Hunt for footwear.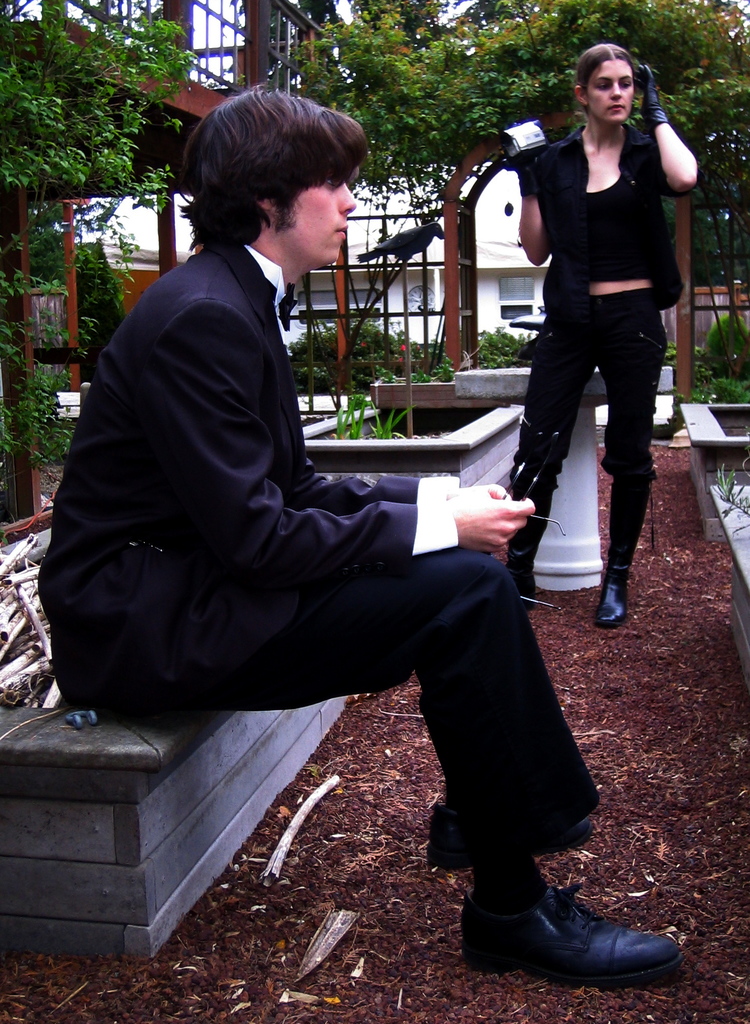
Hunted down at detection(592, 557, 638, 633).
